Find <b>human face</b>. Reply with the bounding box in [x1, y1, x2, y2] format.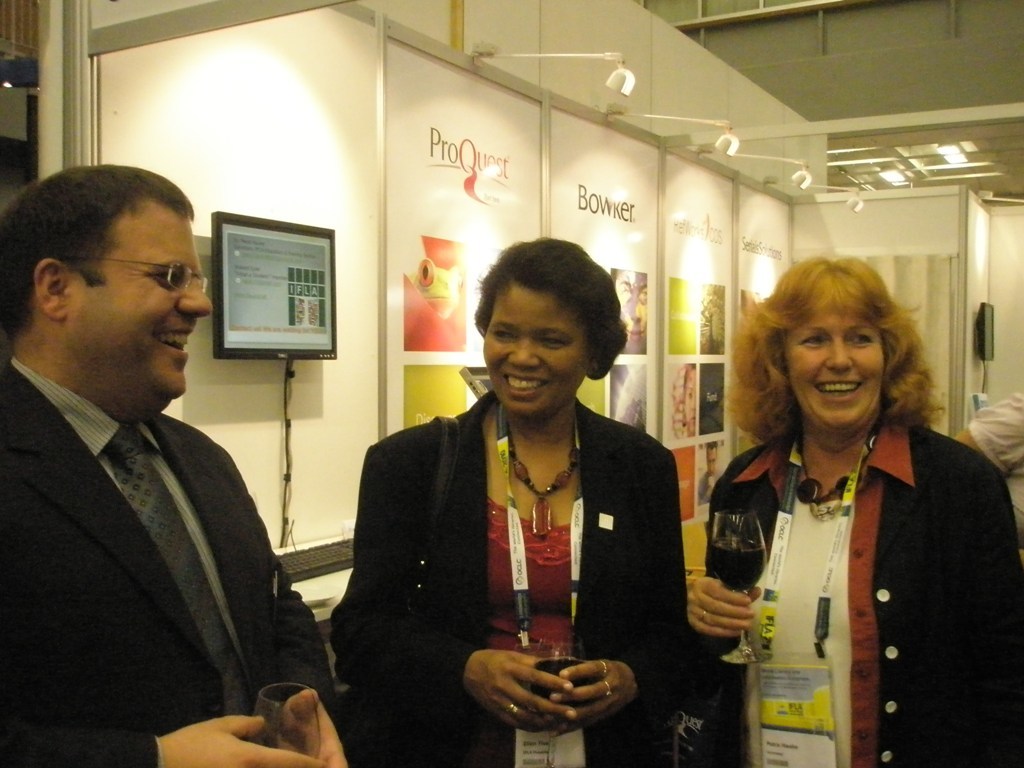
[75, 211, 215, 398].
